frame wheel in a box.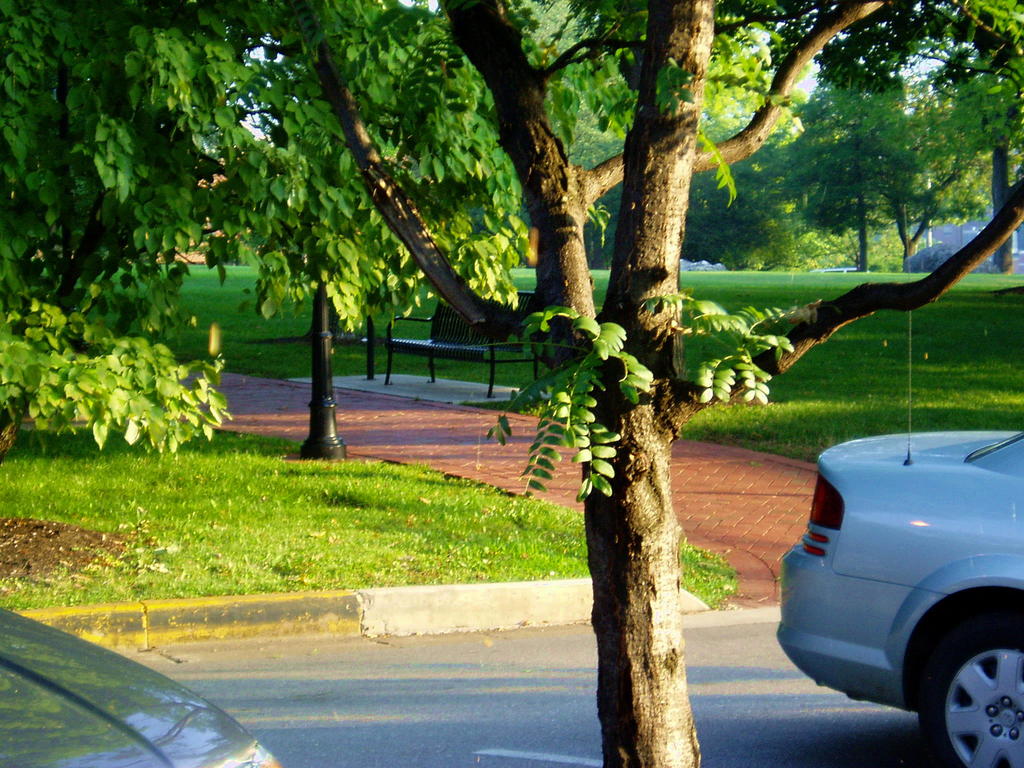
<bbox>912, 615, 1023, 767</bbox>.
